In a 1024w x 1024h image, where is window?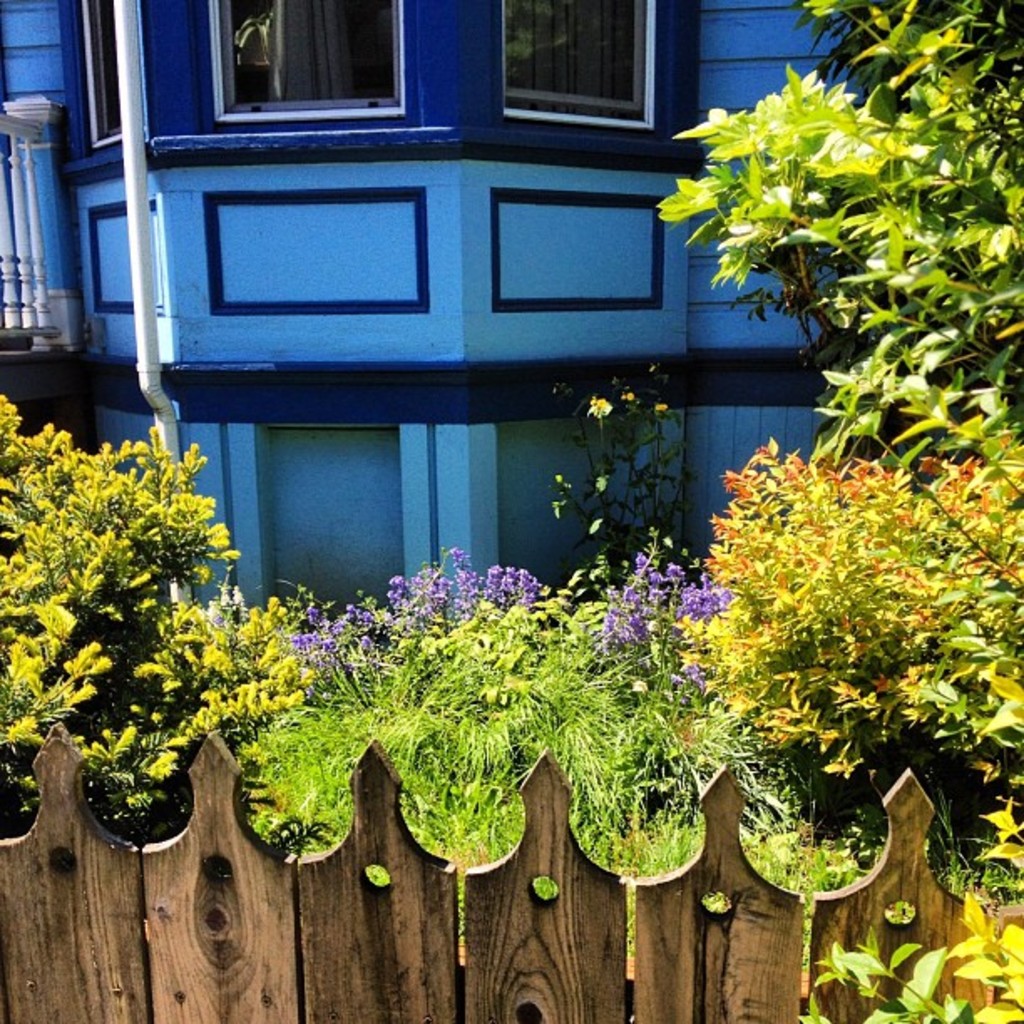
left=74, top=0, right=122, bottom=156.
